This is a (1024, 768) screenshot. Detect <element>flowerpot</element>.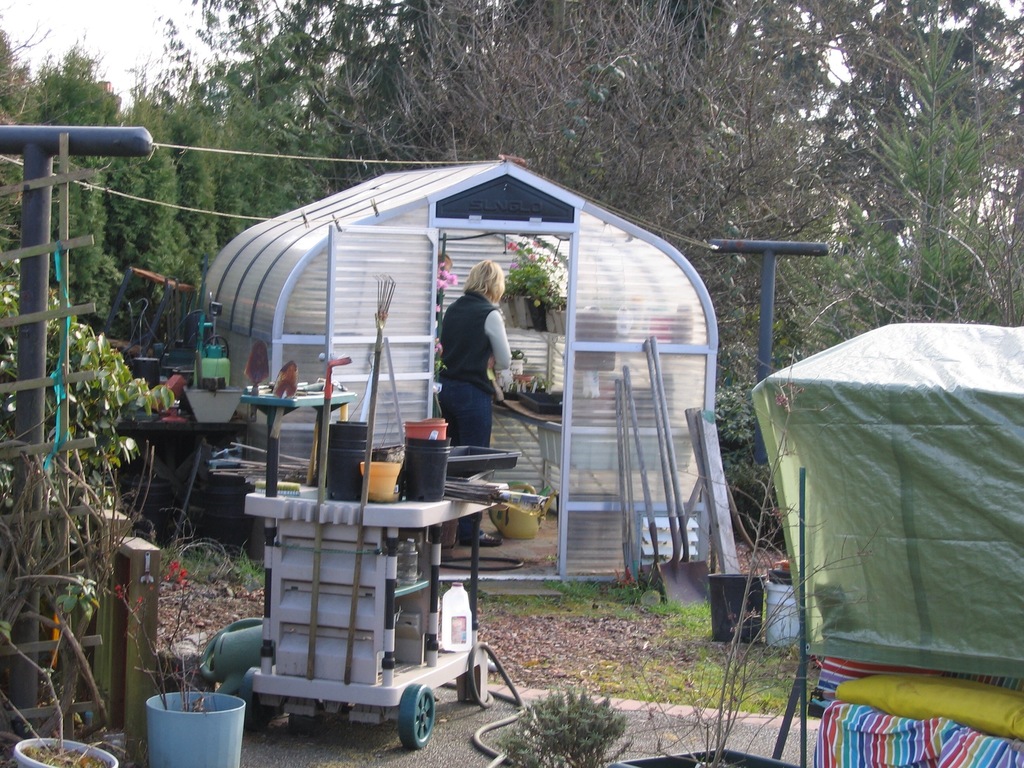
x1=763 y1=573 x2=800 y2=648.
